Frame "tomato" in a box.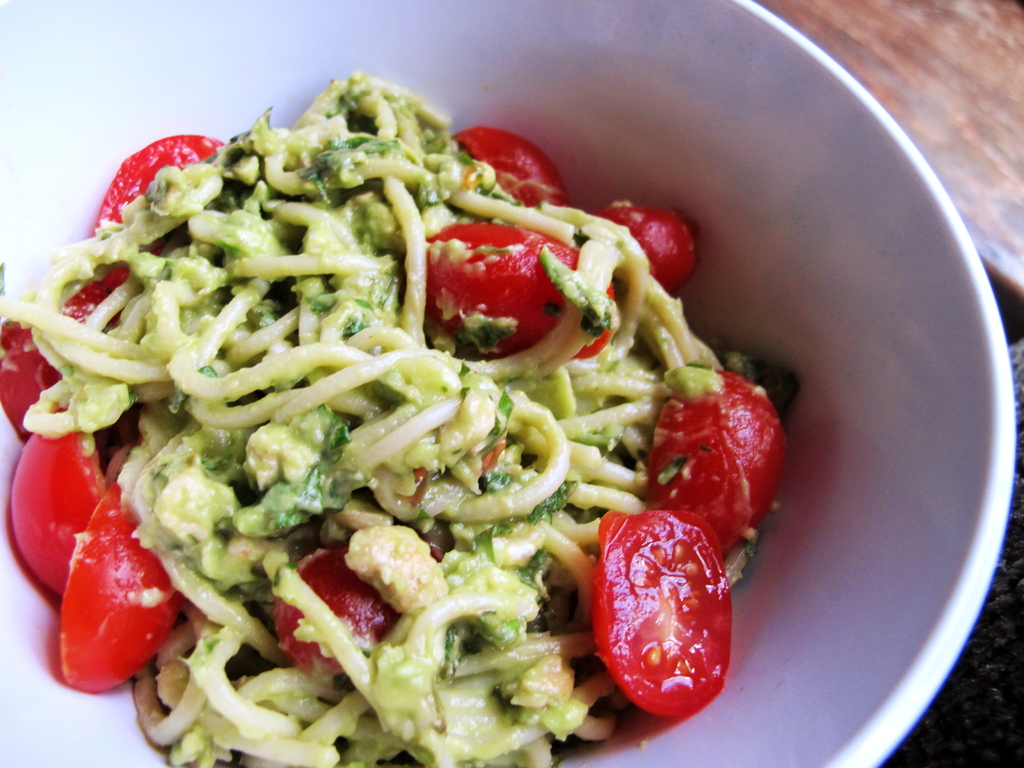
{"x1": 51, "y1": 524, "x2": 184, "y2": 700}.
